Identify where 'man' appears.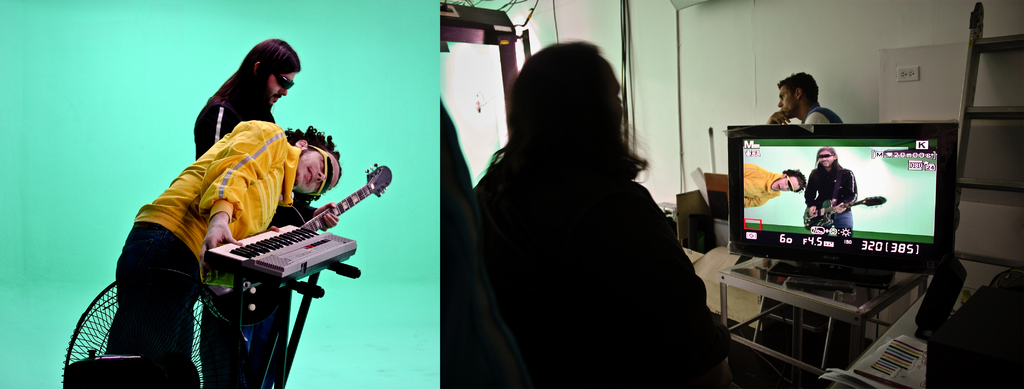
Appears at x1=108, y1=119, x2=341, y2=388.
